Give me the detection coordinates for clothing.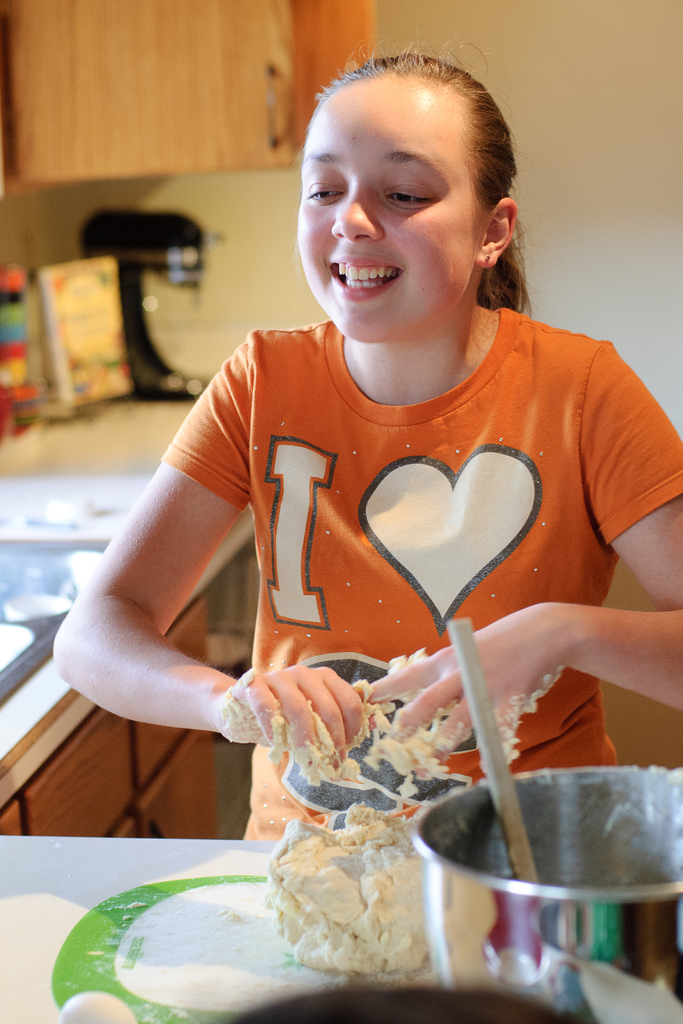
x1=154 y1=308 x2=682 y2=847.
